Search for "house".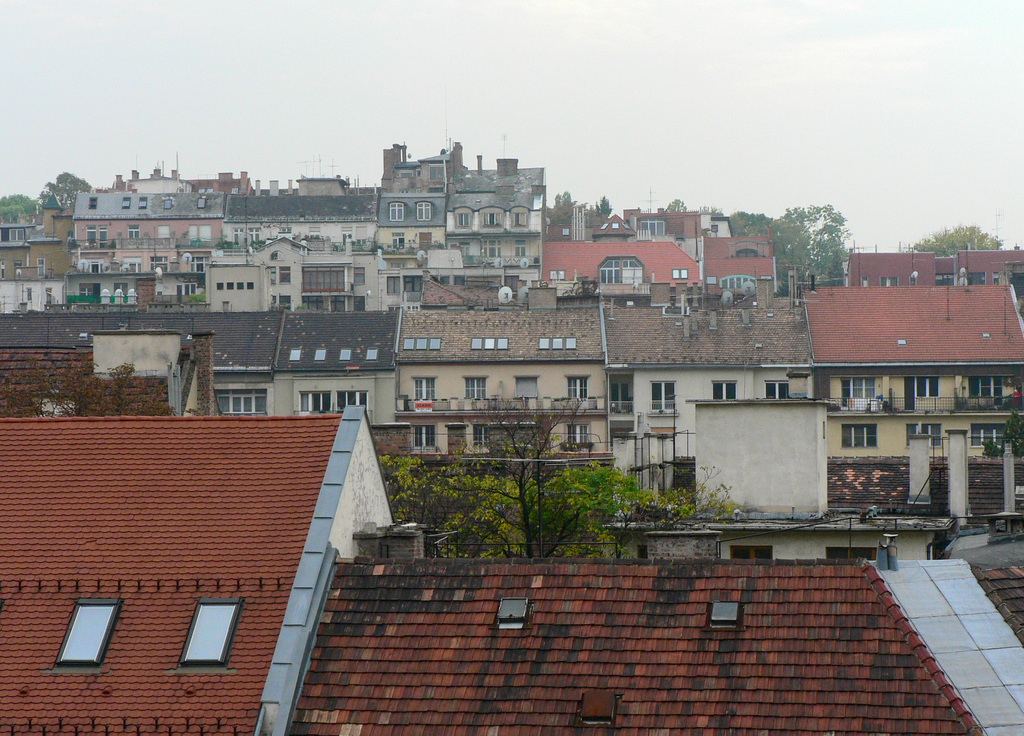
Found at 850/255/1023/288.
